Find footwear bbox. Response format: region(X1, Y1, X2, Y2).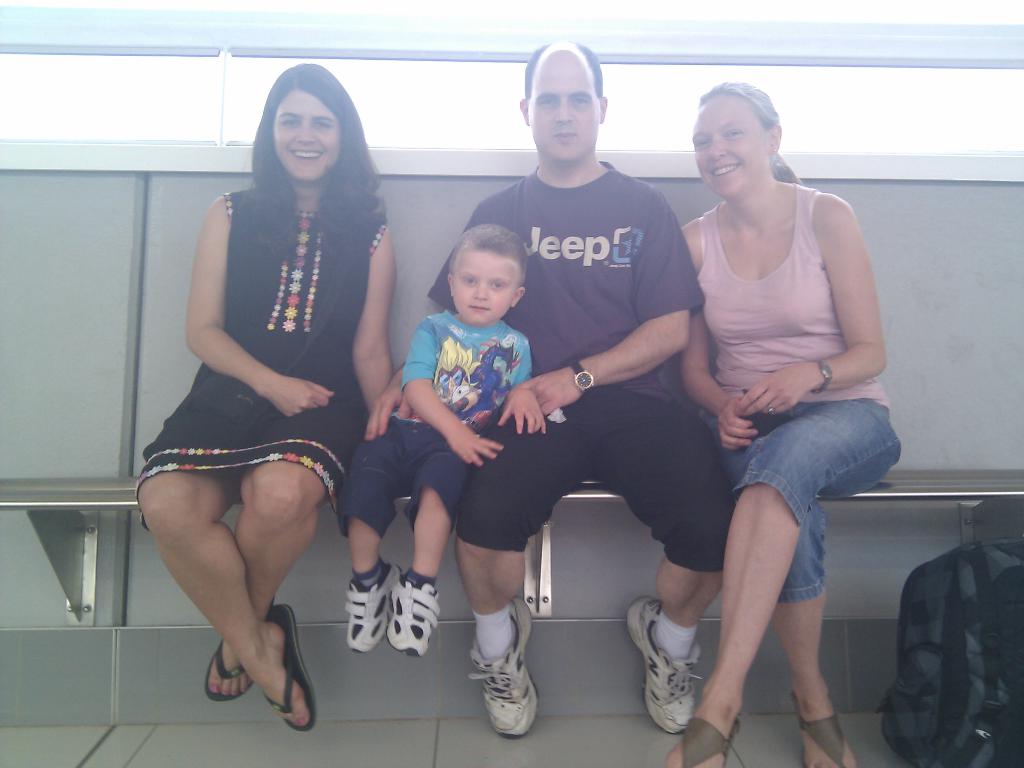
region(350, 554, 399, 657).
